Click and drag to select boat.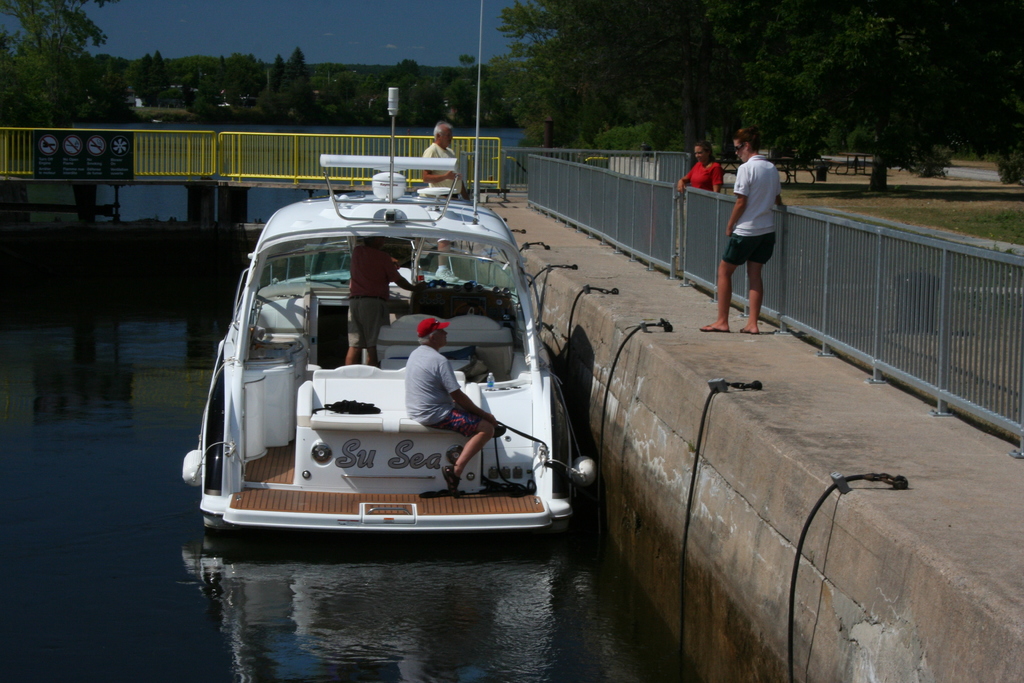
Selection: rect(181, 84, 607, 548).
